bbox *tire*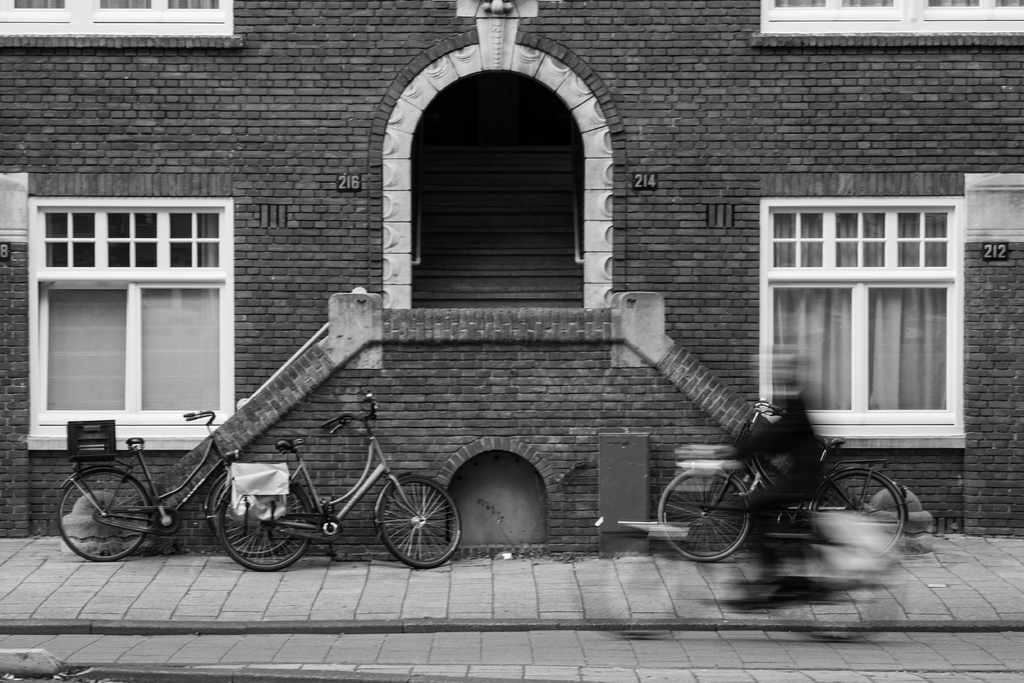
rect(211, 473, 316, 572)
